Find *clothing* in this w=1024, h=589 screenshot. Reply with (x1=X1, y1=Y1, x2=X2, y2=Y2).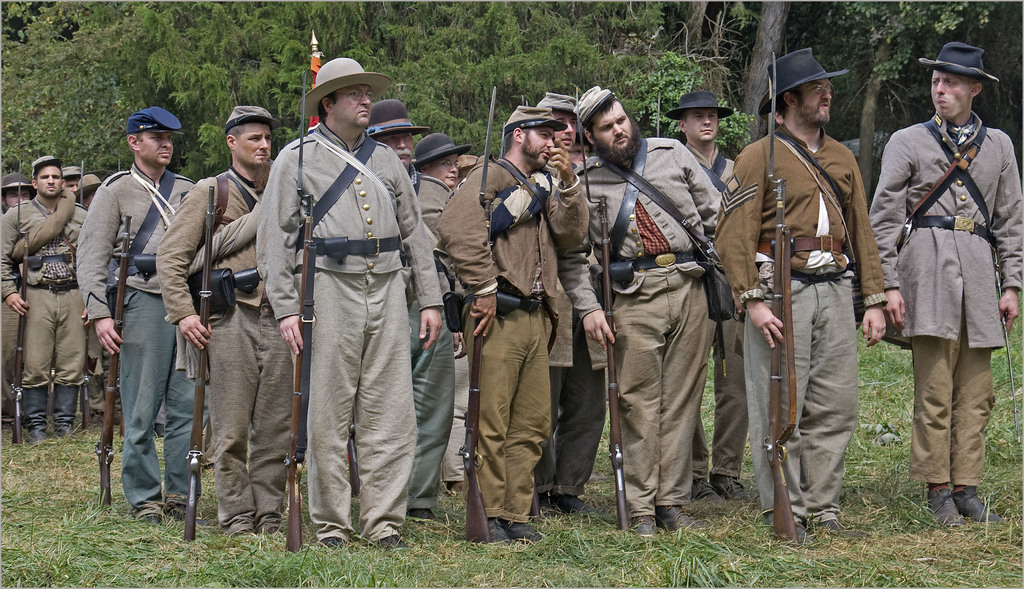
(x1=536, y1=159, x2=612, y2=494).
